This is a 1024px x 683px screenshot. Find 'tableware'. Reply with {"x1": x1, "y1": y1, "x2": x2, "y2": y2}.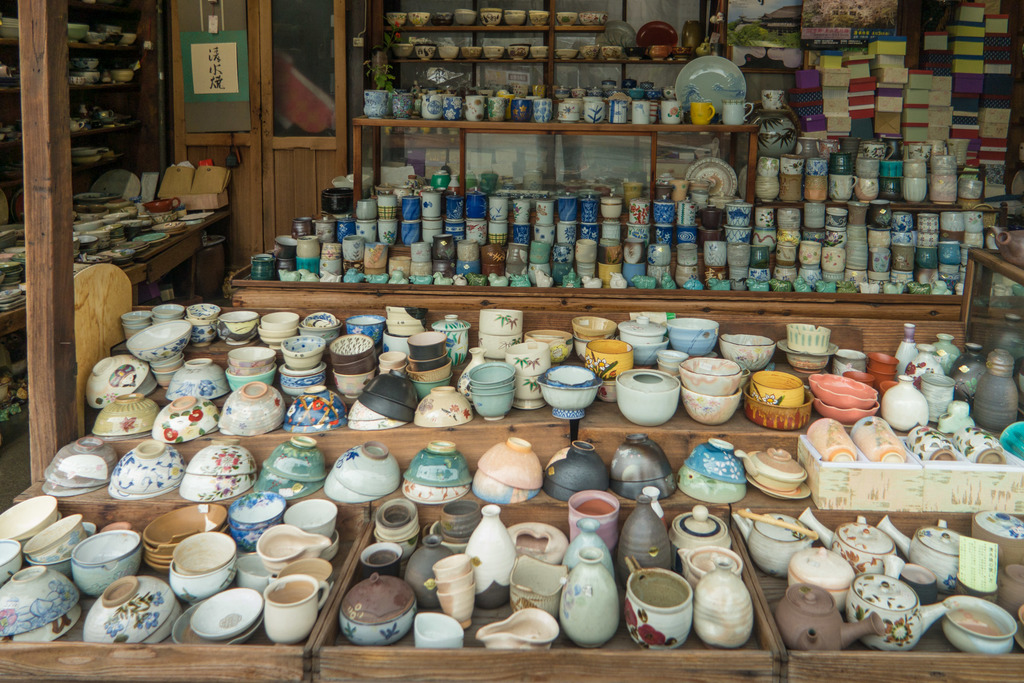
{"x1": 667, "y1": 319, "x2": 726, "y2": 360}.
